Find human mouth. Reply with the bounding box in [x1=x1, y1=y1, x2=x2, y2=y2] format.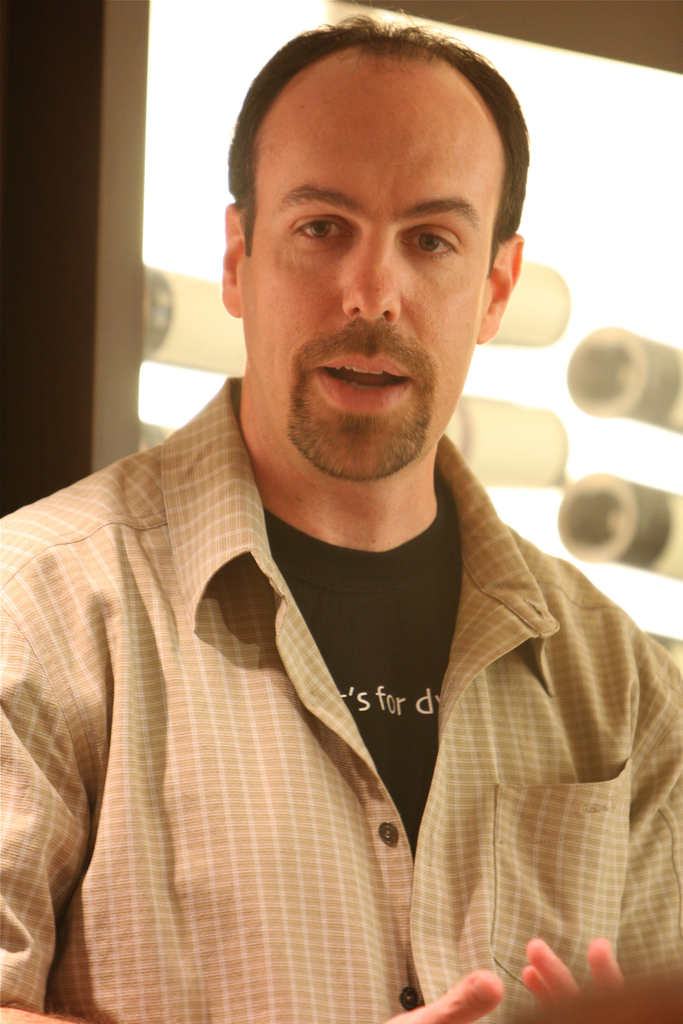
[x1=304, y1=339, x2=416, y2=418].
